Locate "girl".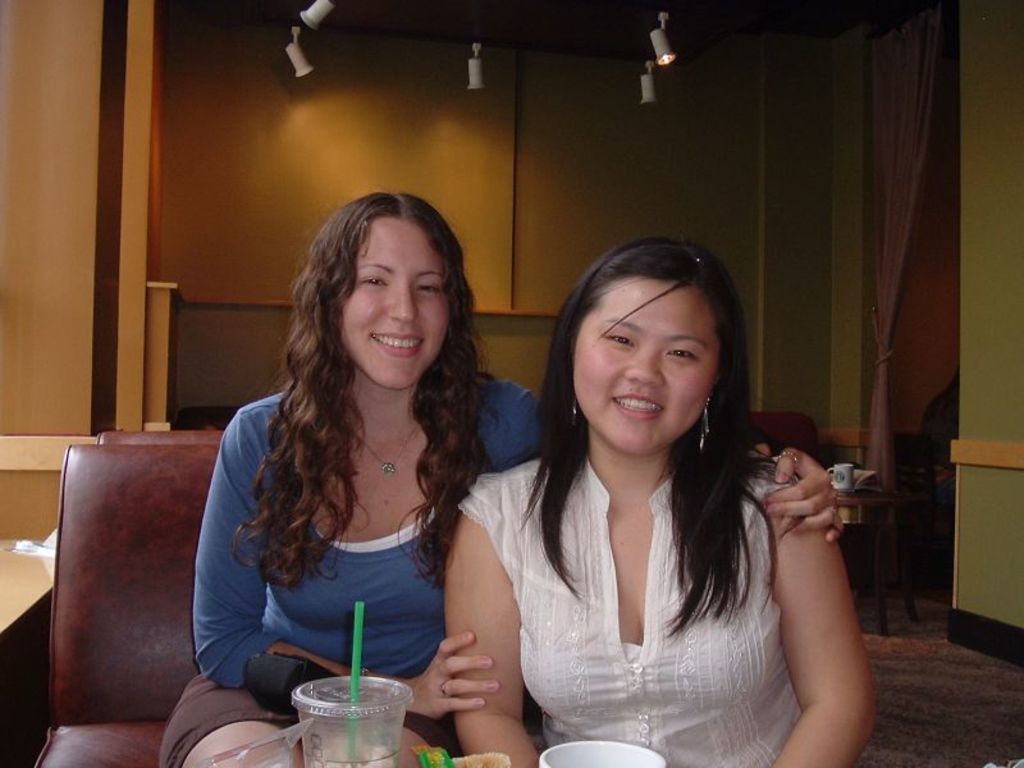
Bounding box: 445:236:878:767.
